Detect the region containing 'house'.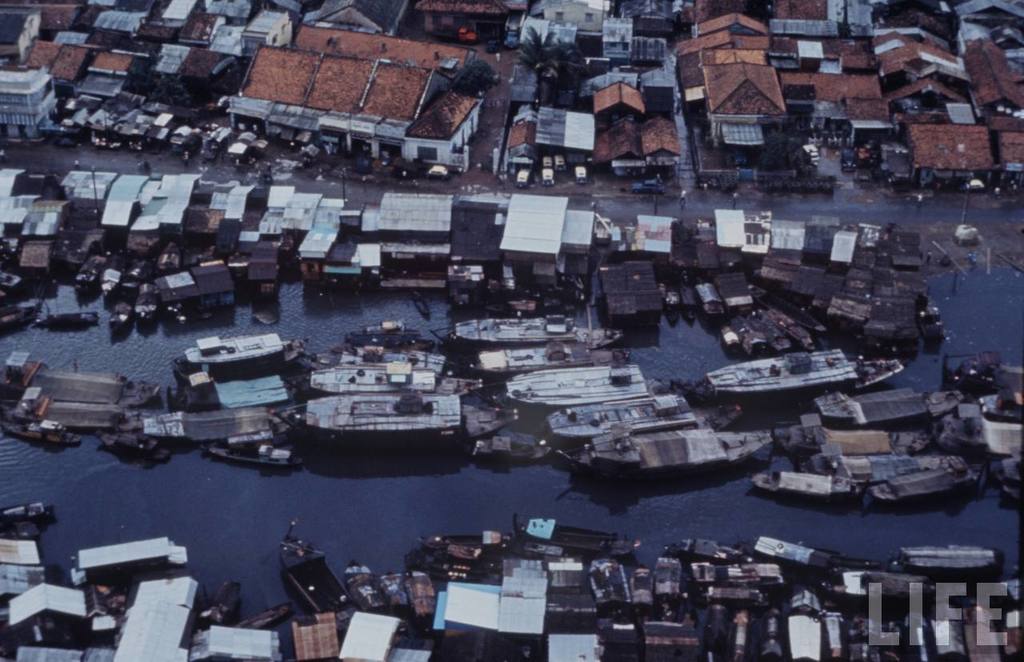
(75,42,135,105).
